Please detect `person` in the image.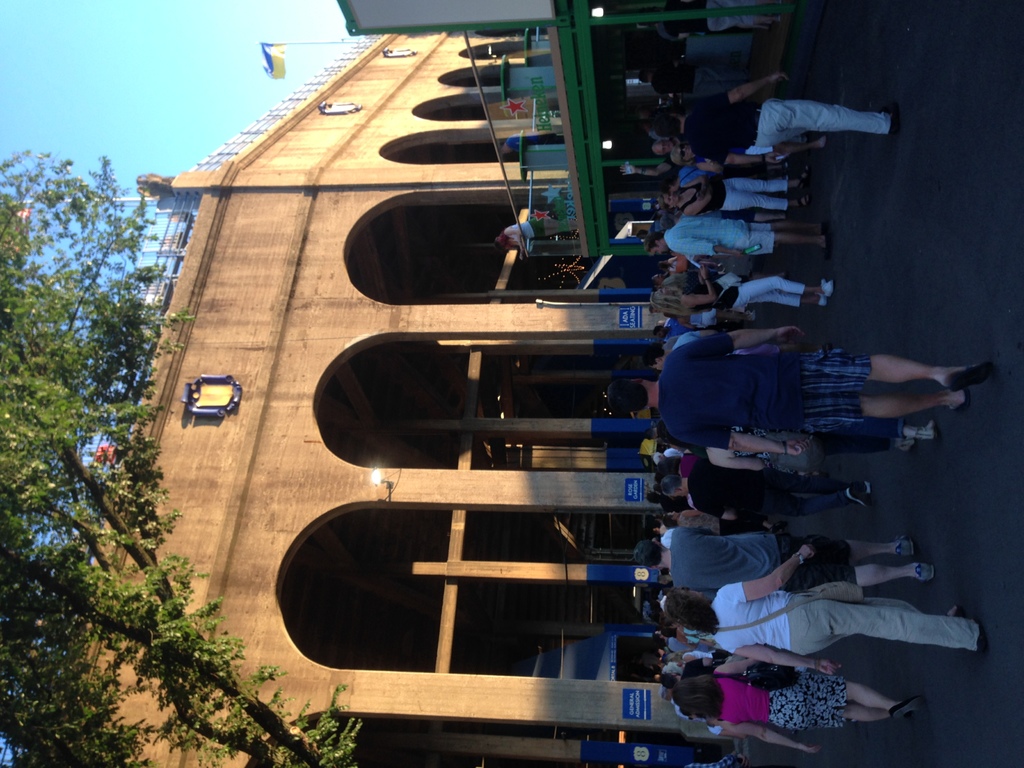
{"x1": 635, "y1": 518, "x2": 913, "y2": 599}.
